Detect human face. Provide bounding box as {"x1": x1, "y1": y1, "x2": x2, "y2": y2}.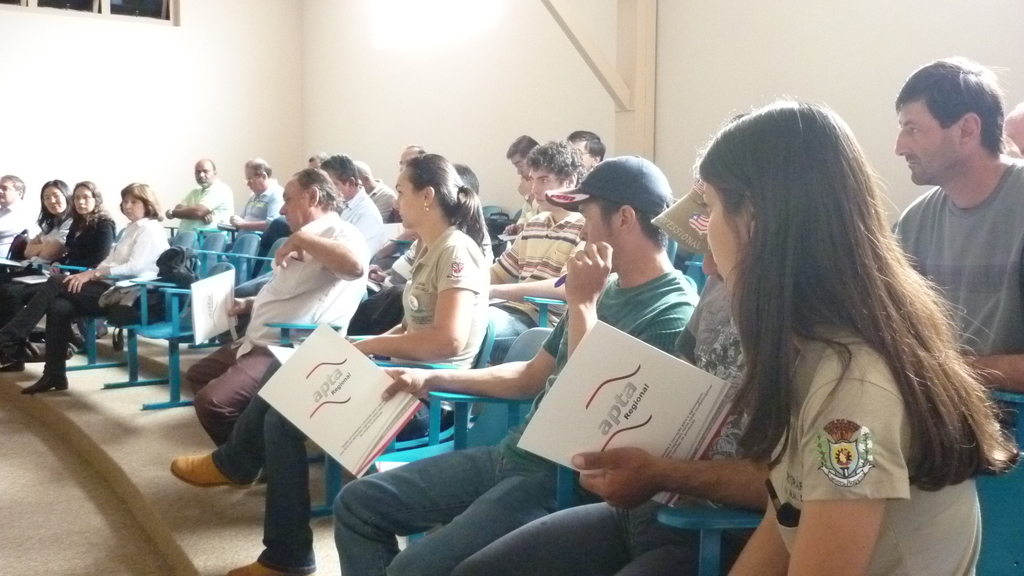
{"x1": 279, "y1": 175, "x2": 310, "y2": 234}.
